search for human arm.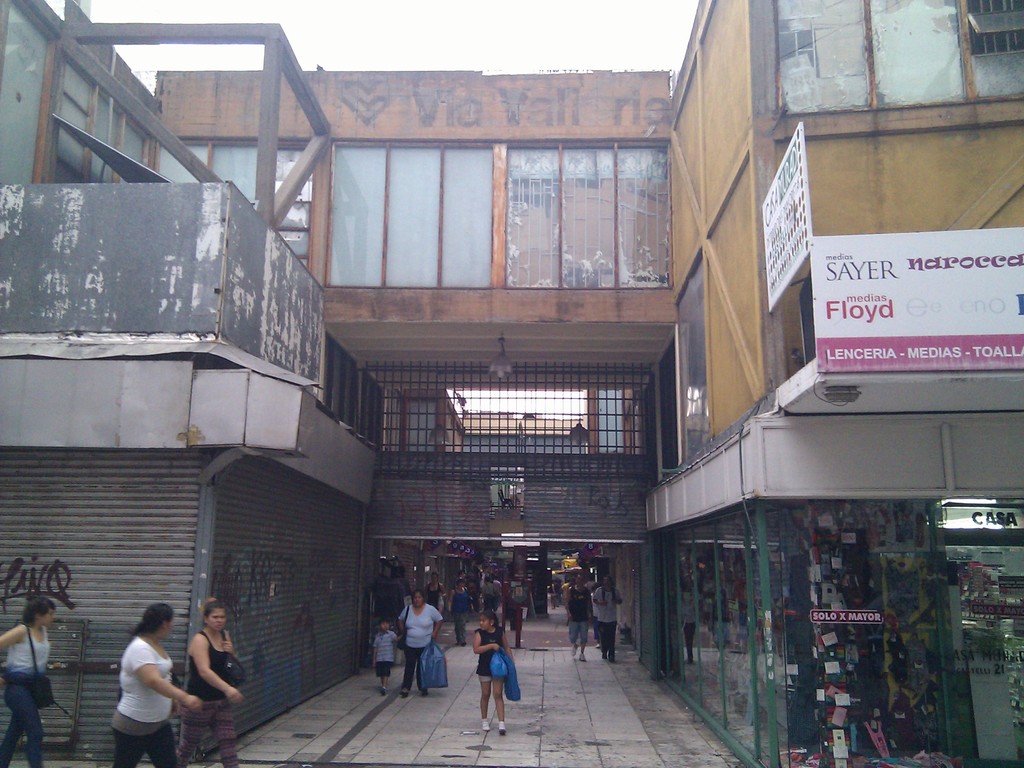
Found at (left=398, top=605, right=407, bottom=636).
